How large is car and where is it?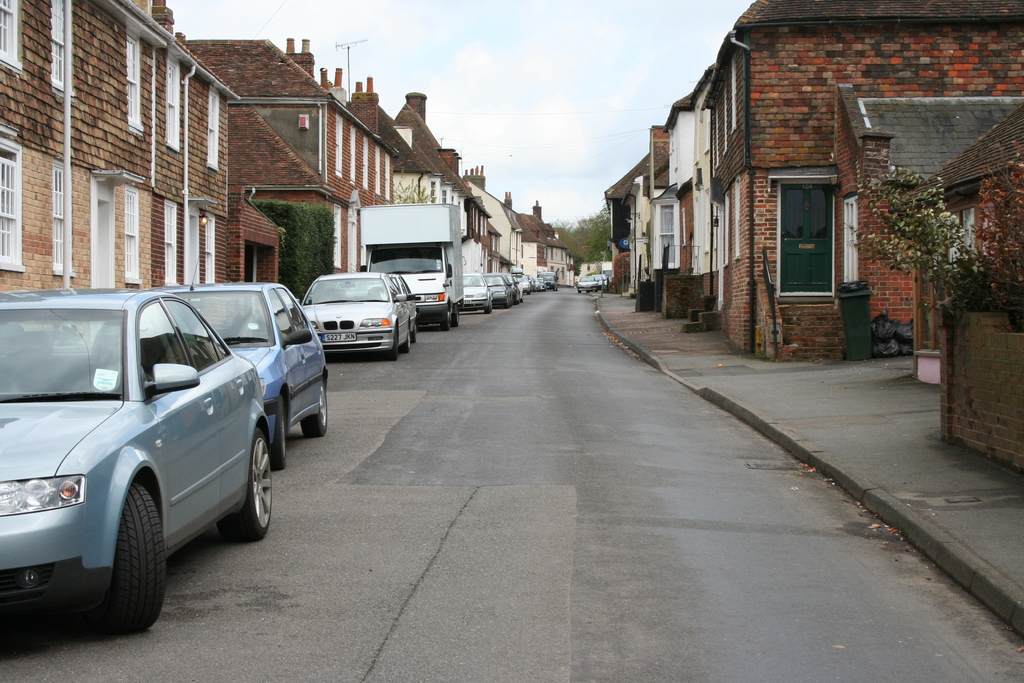
Bounding box: box(598, 273, 609, 283).
